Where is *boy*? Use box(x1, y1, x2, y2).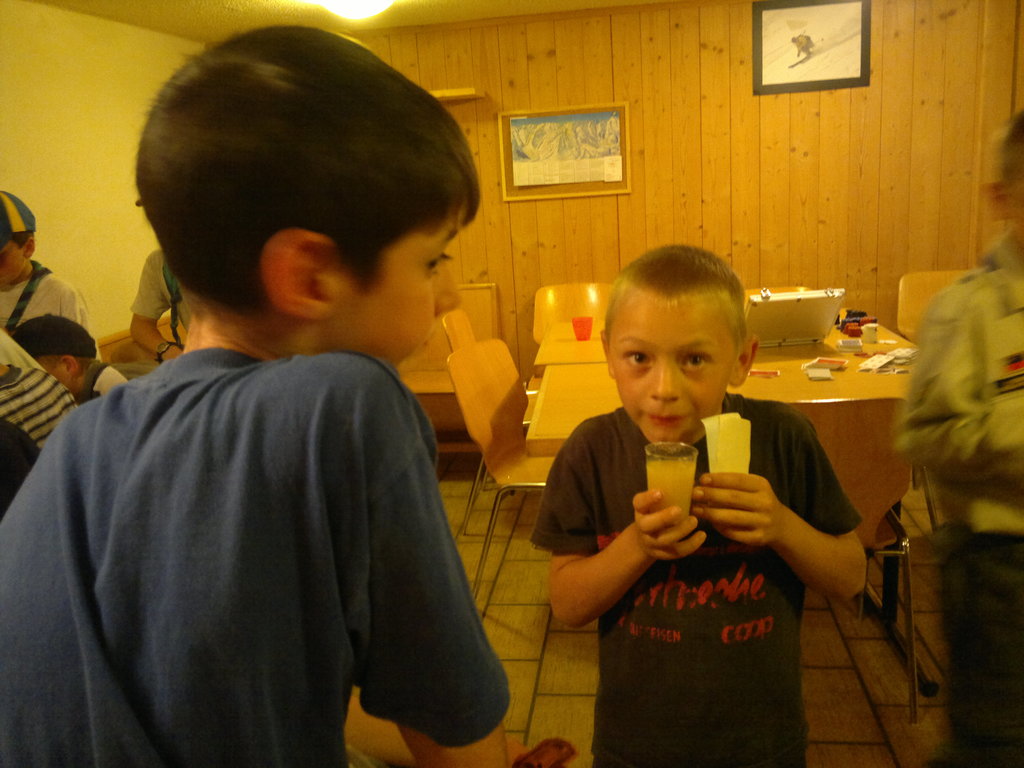
box(516, 233, 836, 726).
